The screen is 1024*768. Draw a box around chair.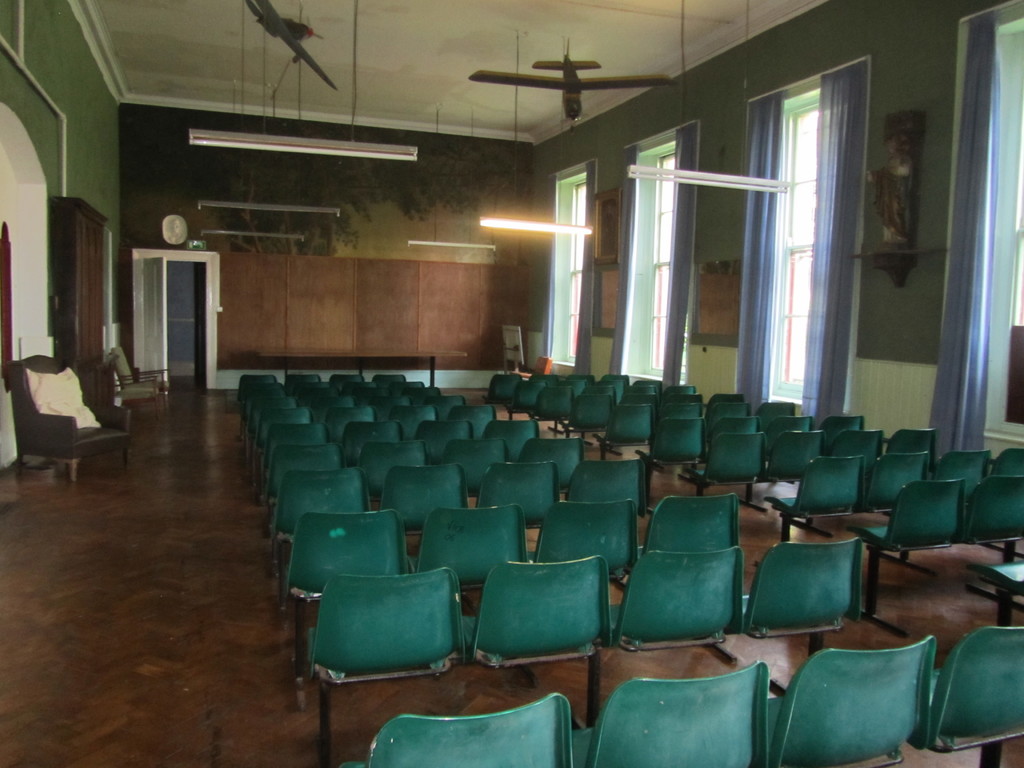
bbox=[821, 415, 863, 431].
